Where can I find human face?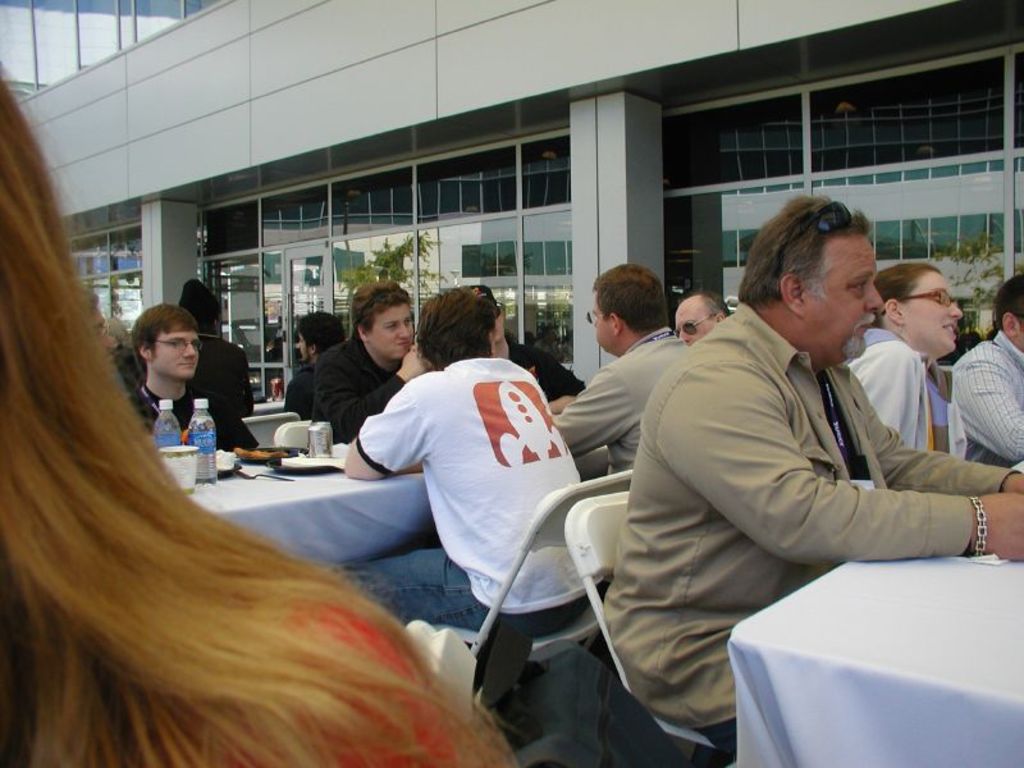
You can find it at [left=902, top=273, right=963, bottom=355].
